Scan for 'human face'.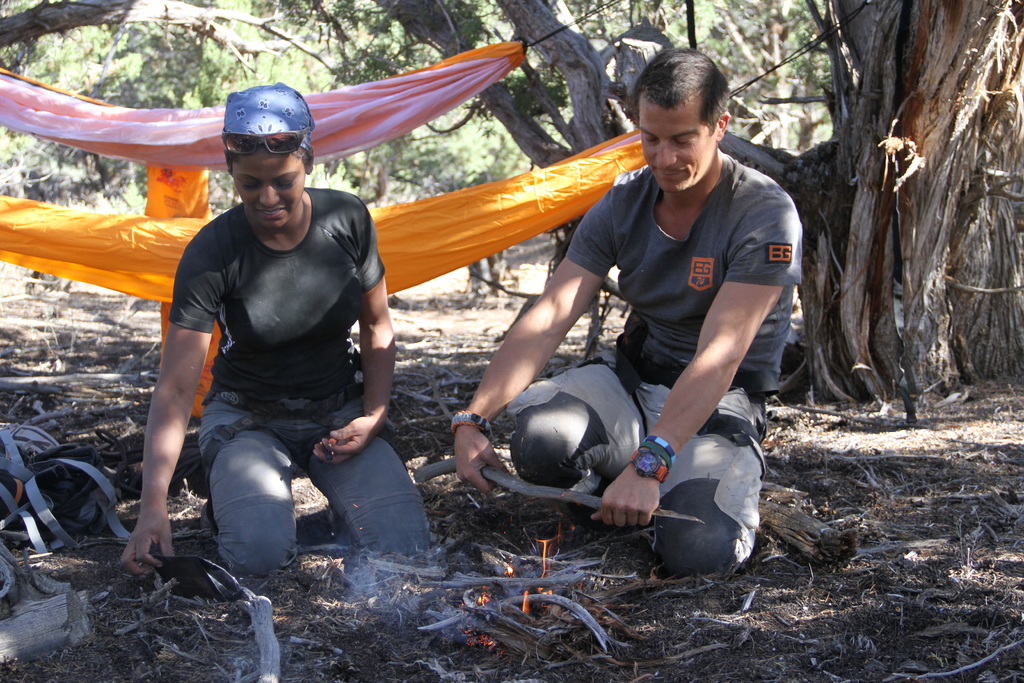
Scan result: <box>641,101,715,194</box>.
